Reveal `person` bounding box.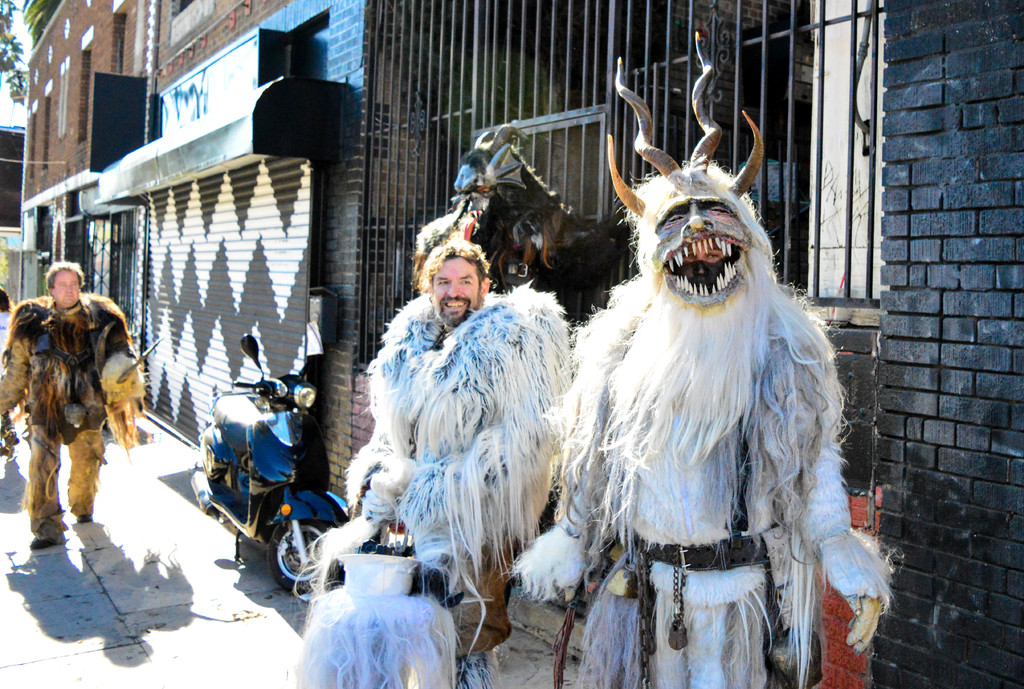
Revealed: crop(508, 35, 899, 688).
